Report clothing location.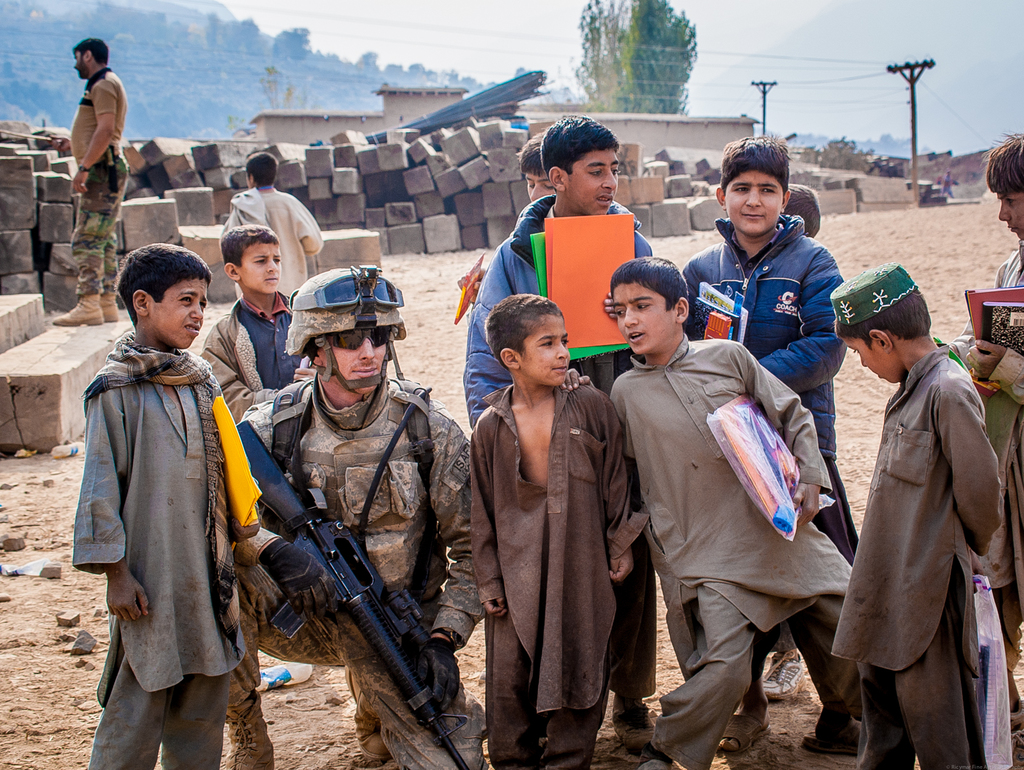
Report: {"x1": 69, "y1": 334, "x2": 243, "y2": 769}.
